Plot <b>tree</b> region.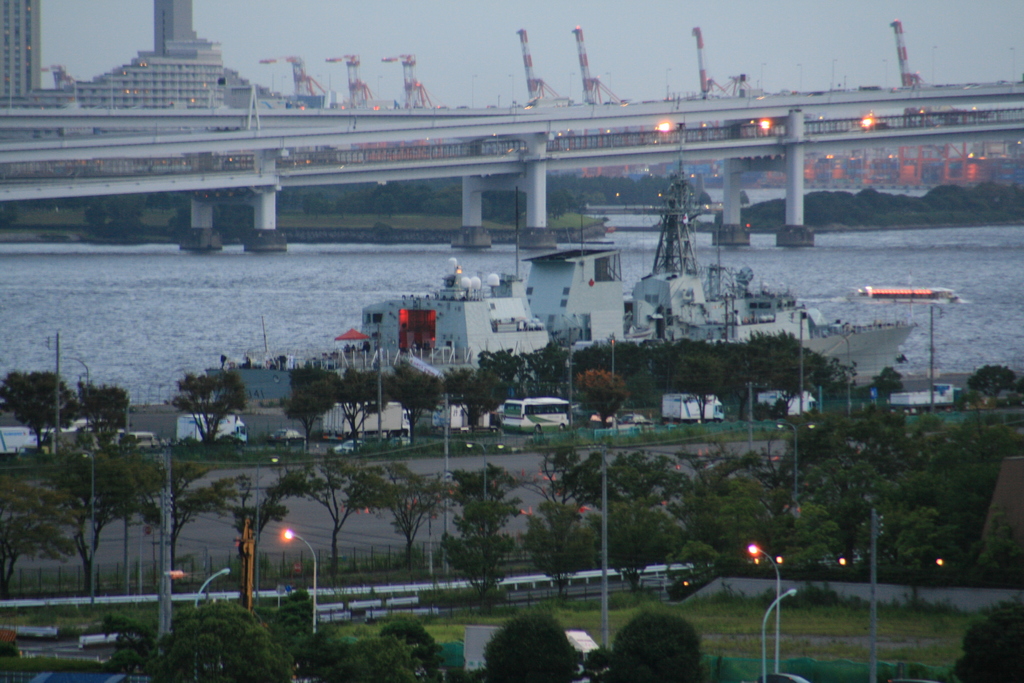
Plotted at bbox(350, 452, 460, 567).
